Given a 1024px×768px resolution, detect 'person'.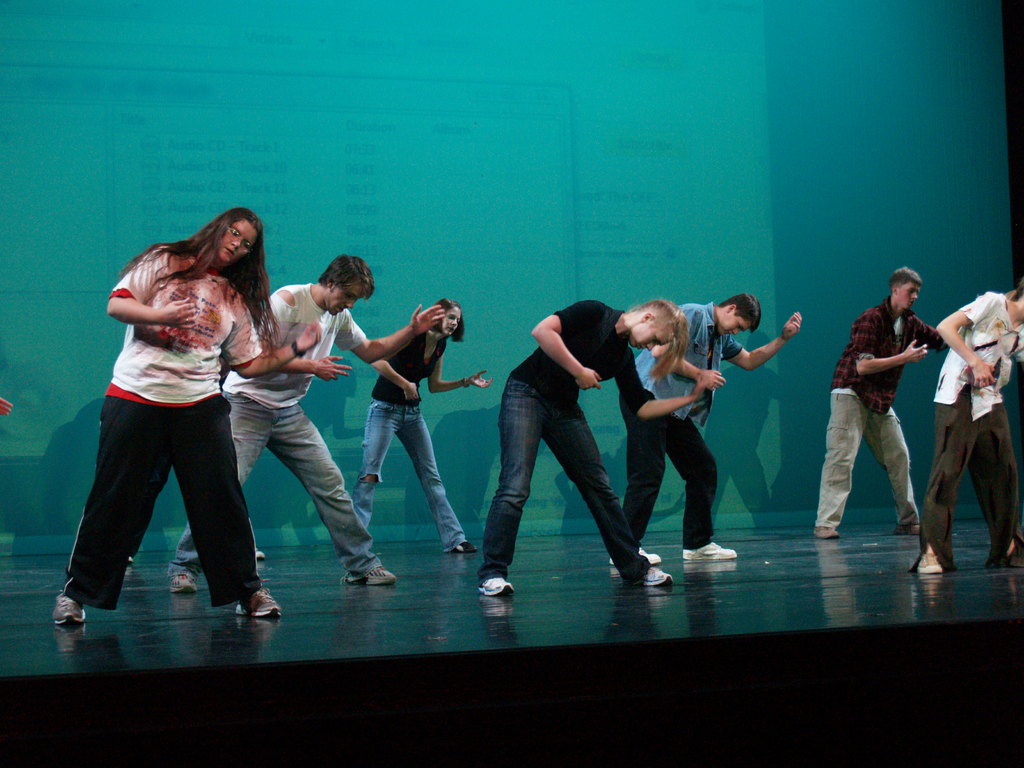
Rect(911, 278, 1023, 575).
